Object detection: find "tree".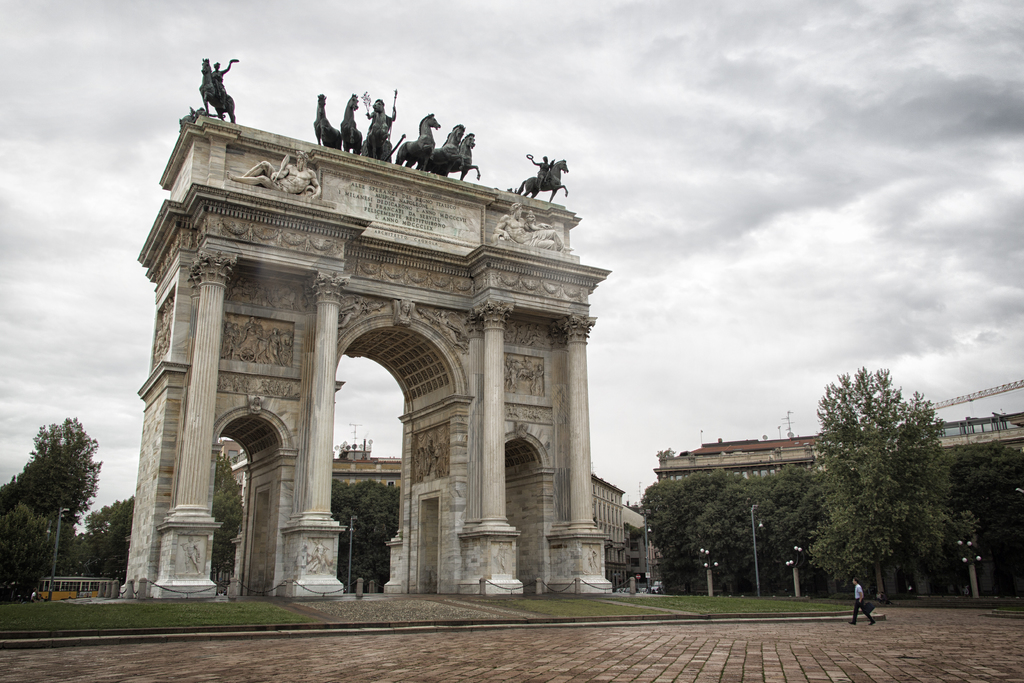
(x1=8, y1=498, x2=95, y2=609).
